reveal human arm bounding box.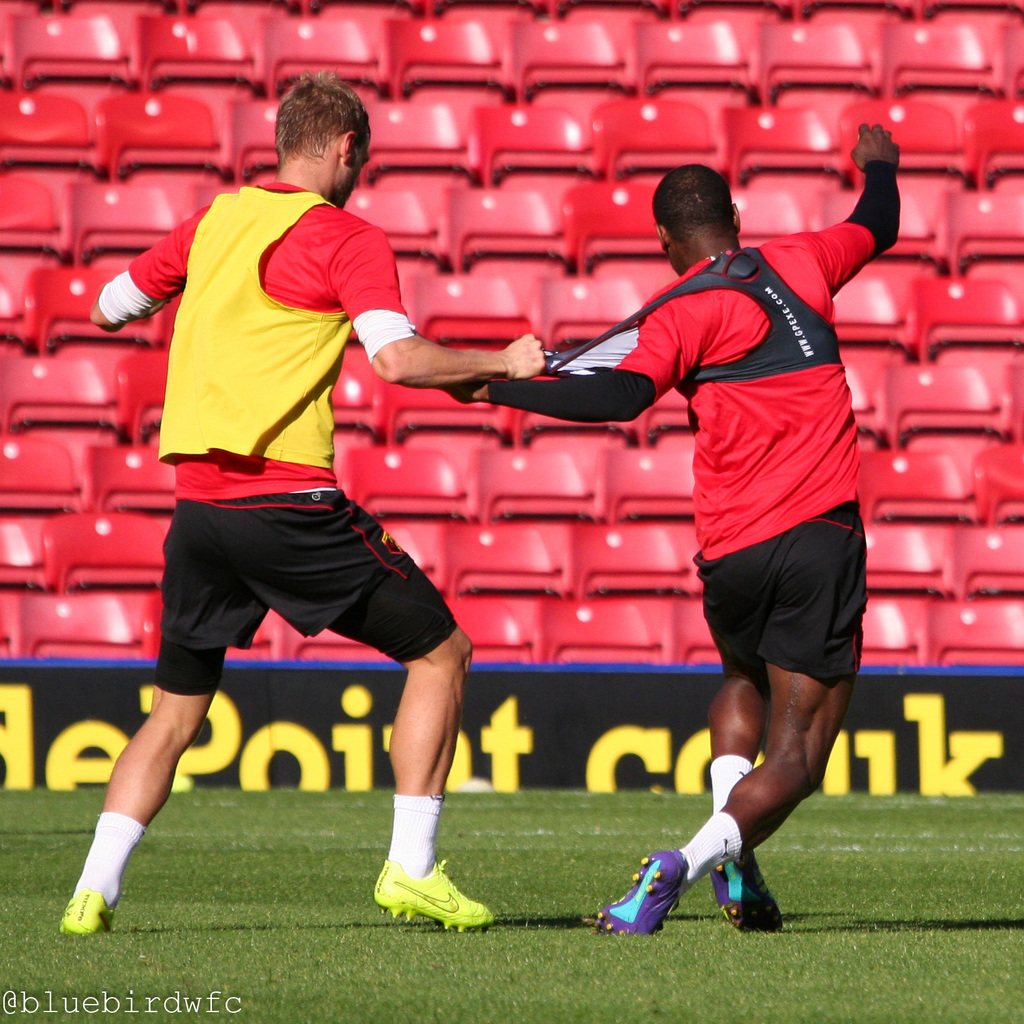
Revealed: <bbox>85, 195, 225, 330</bbox>.
